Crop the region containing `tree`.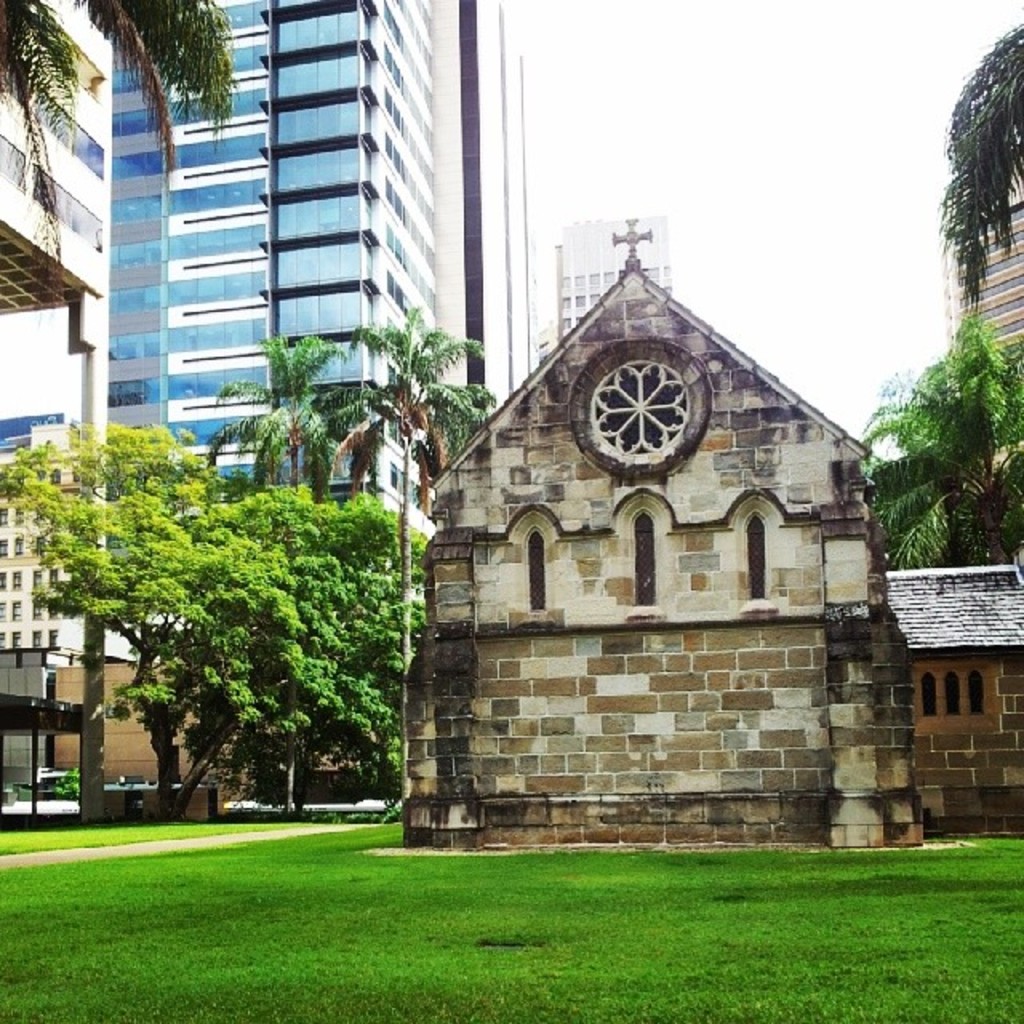
Crop region: bbox=[8, 373, 459, 811].
